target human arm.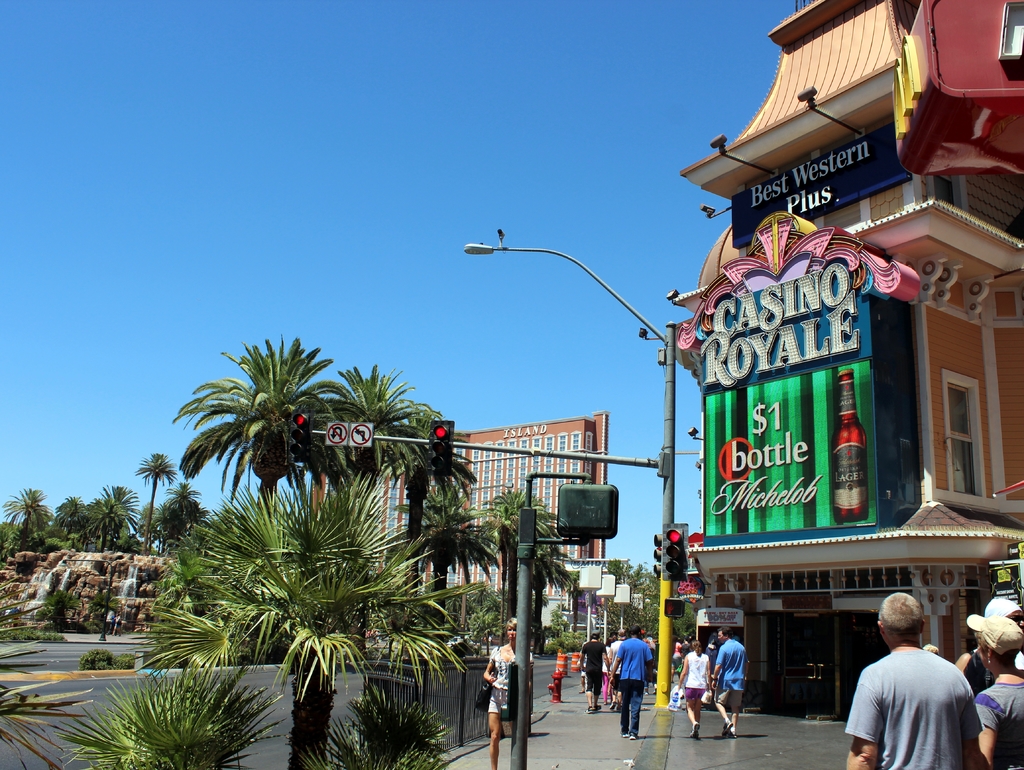
Target region: 604, 644, 614, 662.
